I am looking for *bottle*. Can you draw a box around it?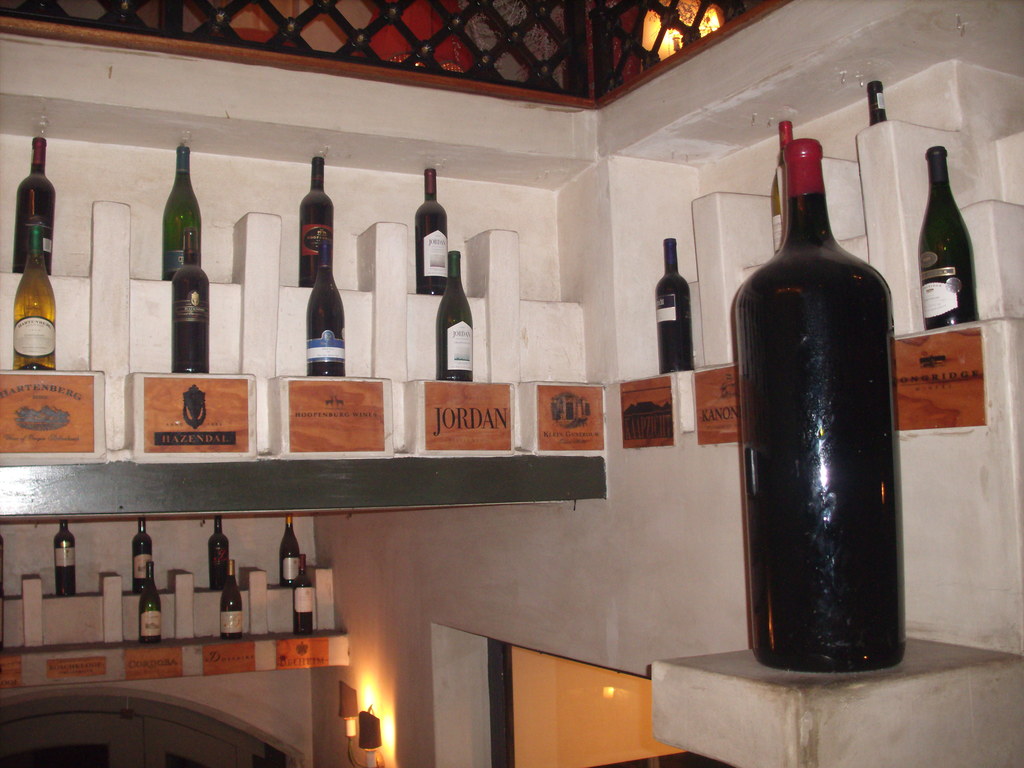
Sure, the bounding box is <bbox>299, 229, 348, 376</bbox>.
